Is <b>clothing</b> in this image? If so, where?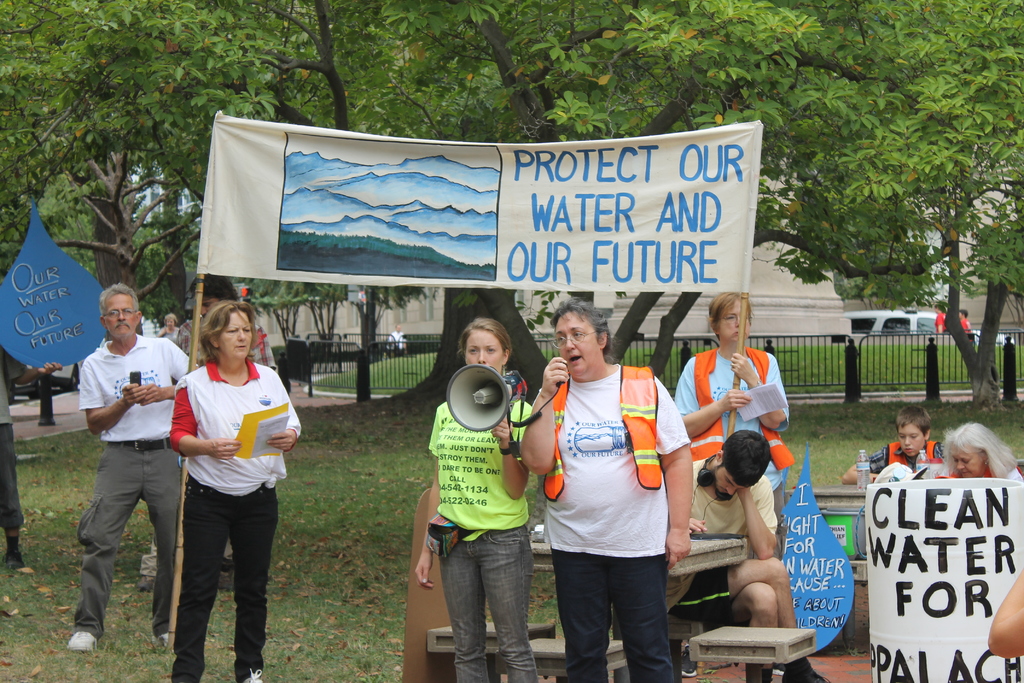
Yes, at x1=429, y1=401, x2=538, y2=677.
